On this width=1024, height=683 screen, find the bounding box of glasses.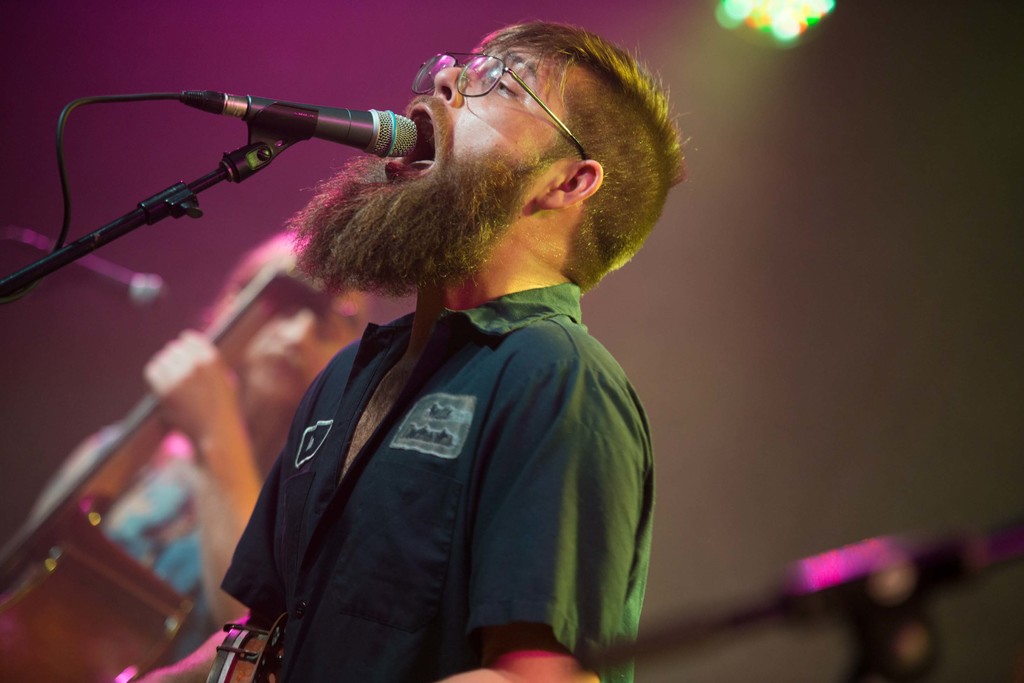
Bounding box: bbox=(406, 44, 588, 166).
